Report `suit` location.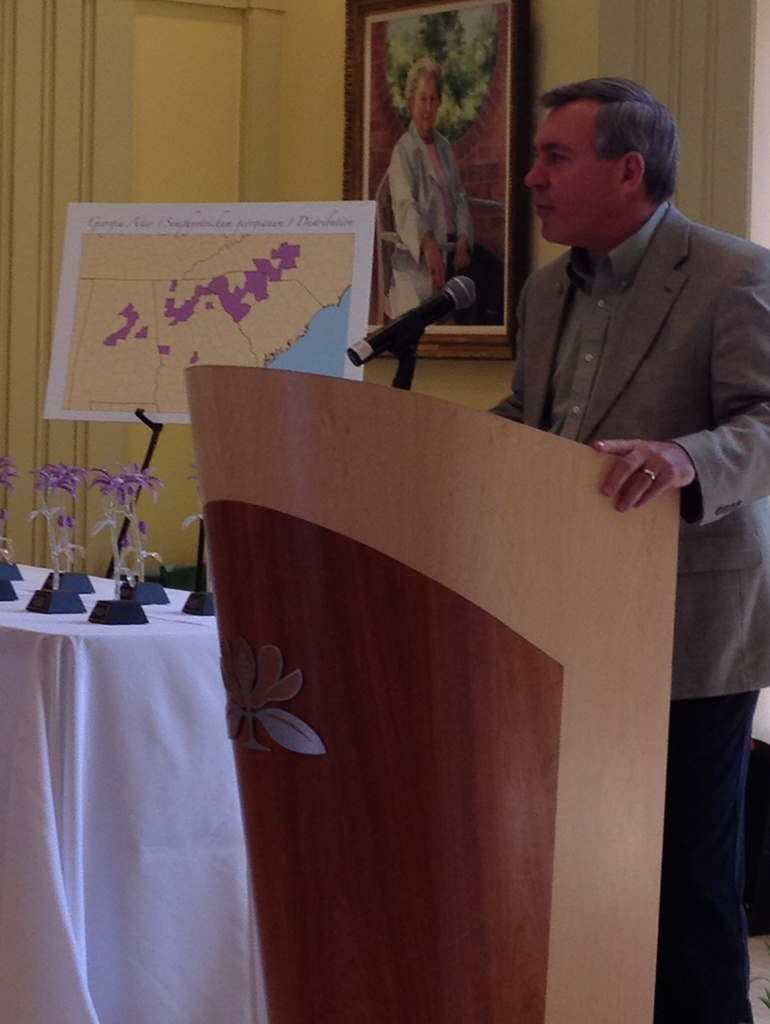
Report: [x1=483, y1=198, x2=769, y2=1018].
